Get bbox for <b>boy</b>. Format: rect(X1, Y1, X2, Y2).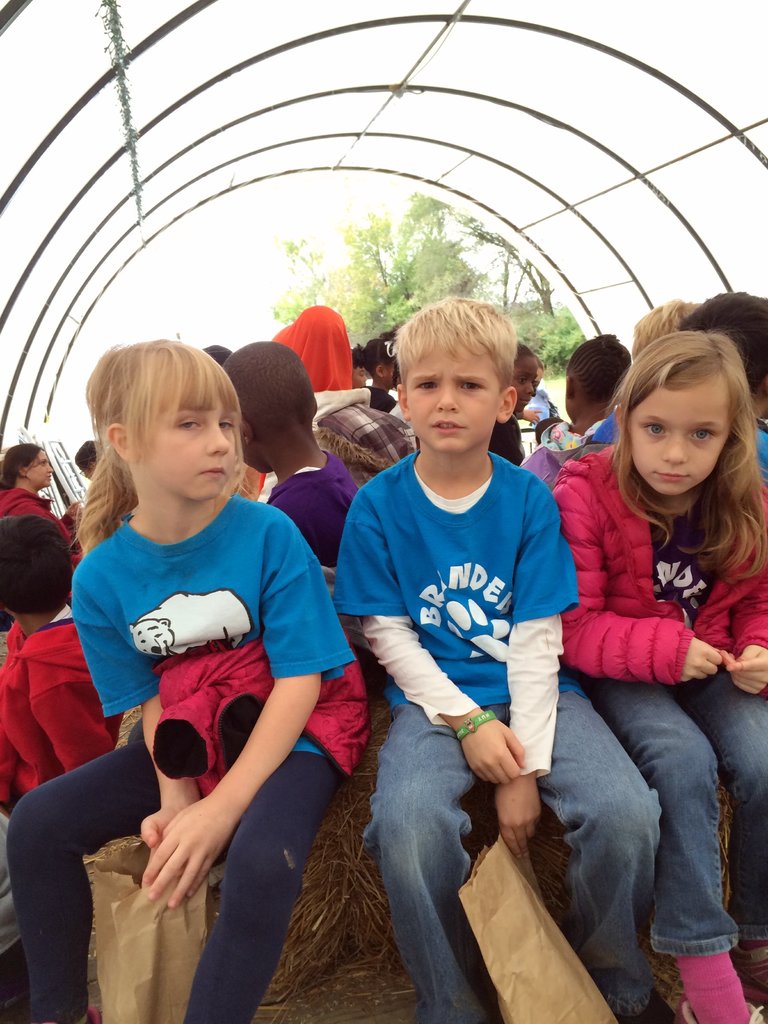
rect(513, 333, 632, 495).
